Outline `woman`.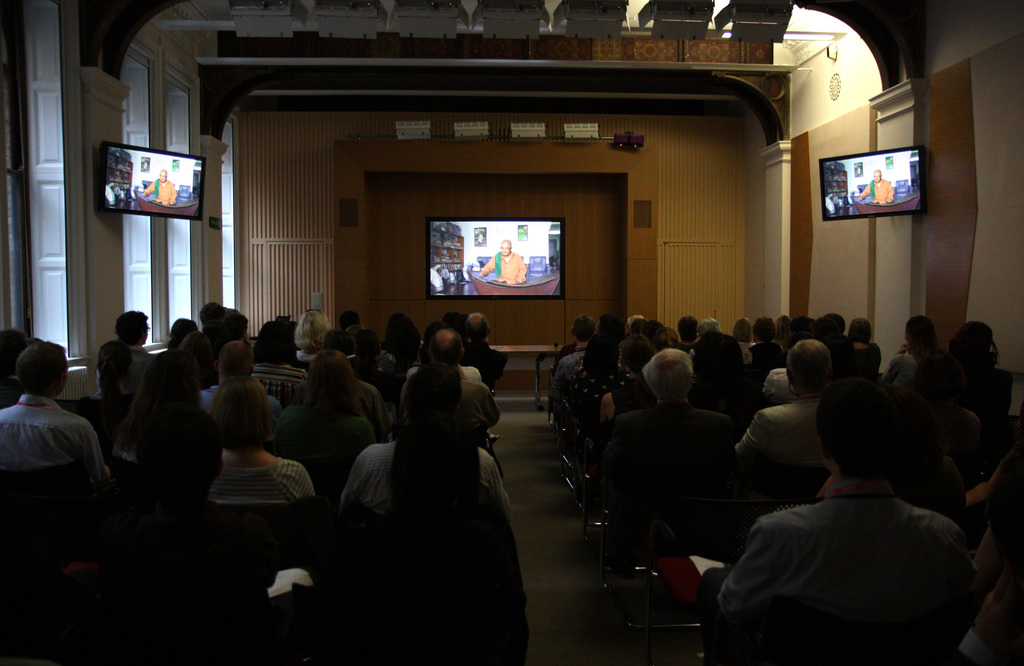
Outline: 673, 315, 698, 353.
